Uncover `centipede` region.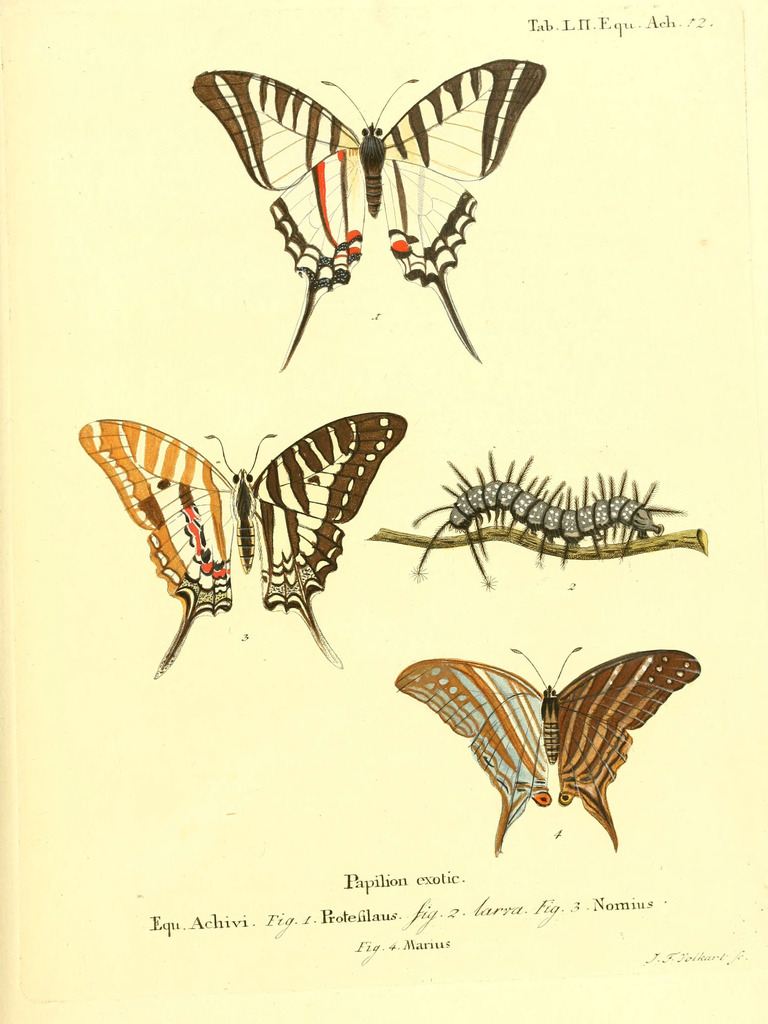
Uncovered: x1=380 y1=435 x2=731 y2=601.
